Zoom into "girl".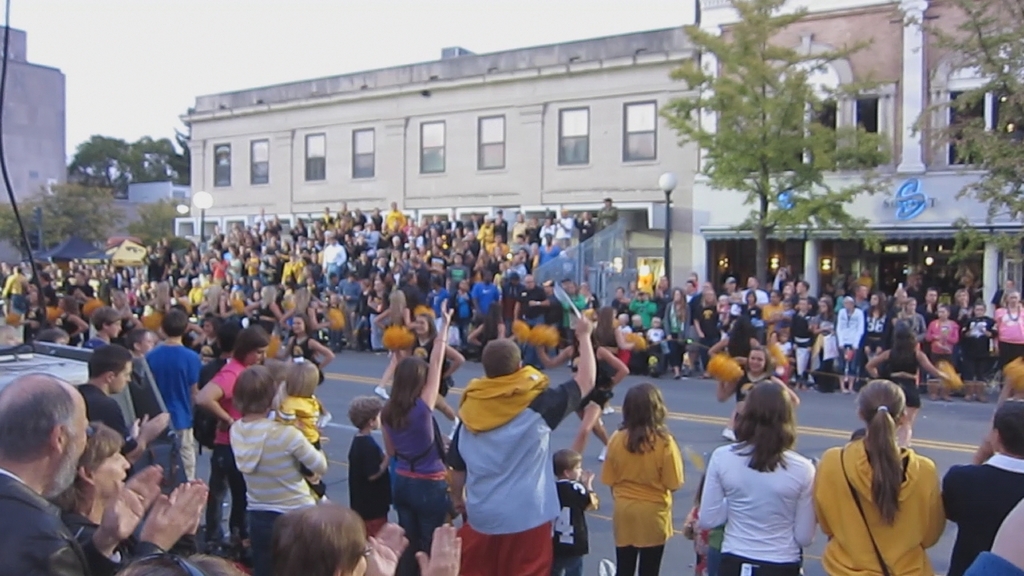
Zoom target: l=774, t=330, r=790, b=384.
